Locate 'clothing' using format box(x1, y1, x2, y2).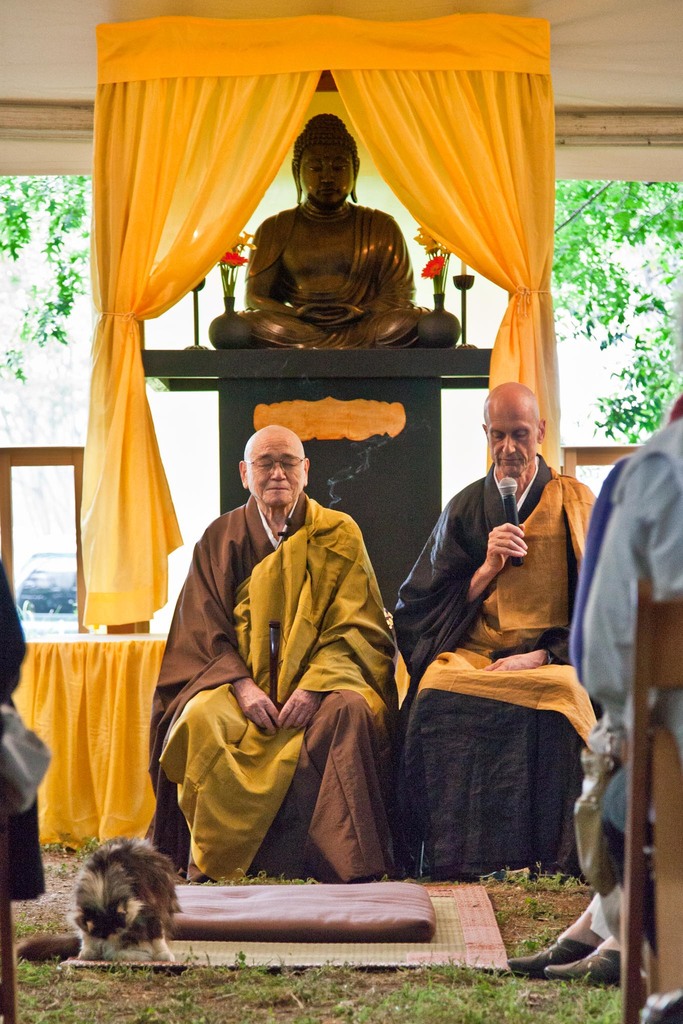
box(392, 452, 602, 879).
